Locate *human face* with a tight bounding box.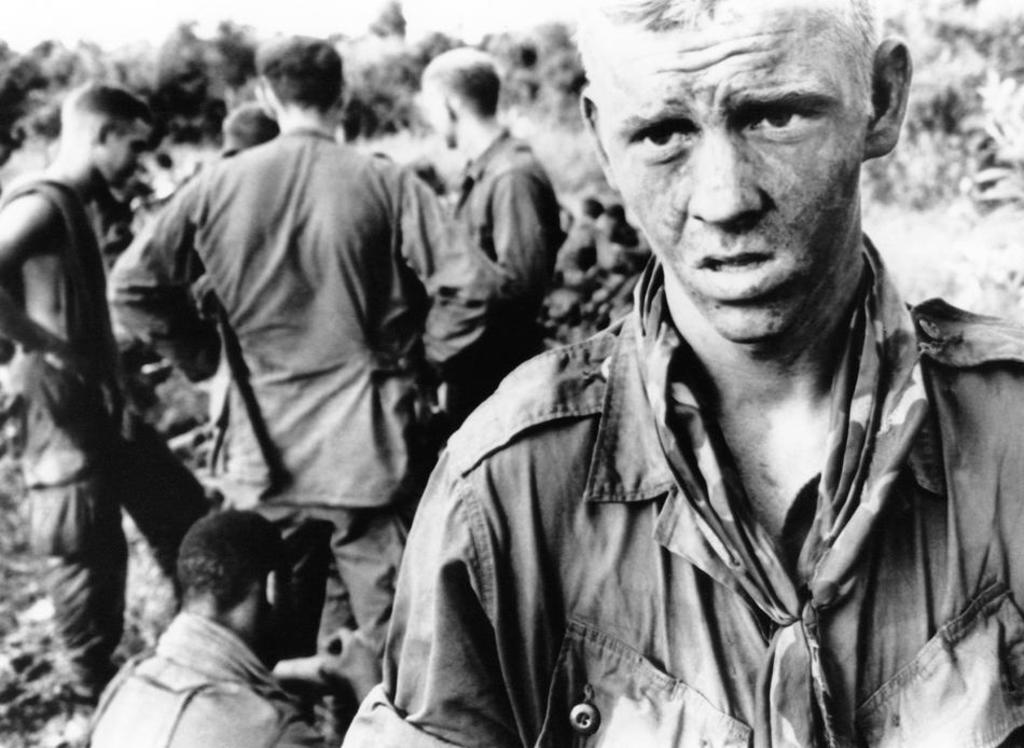
BBox(606, 0, 871, 346).
